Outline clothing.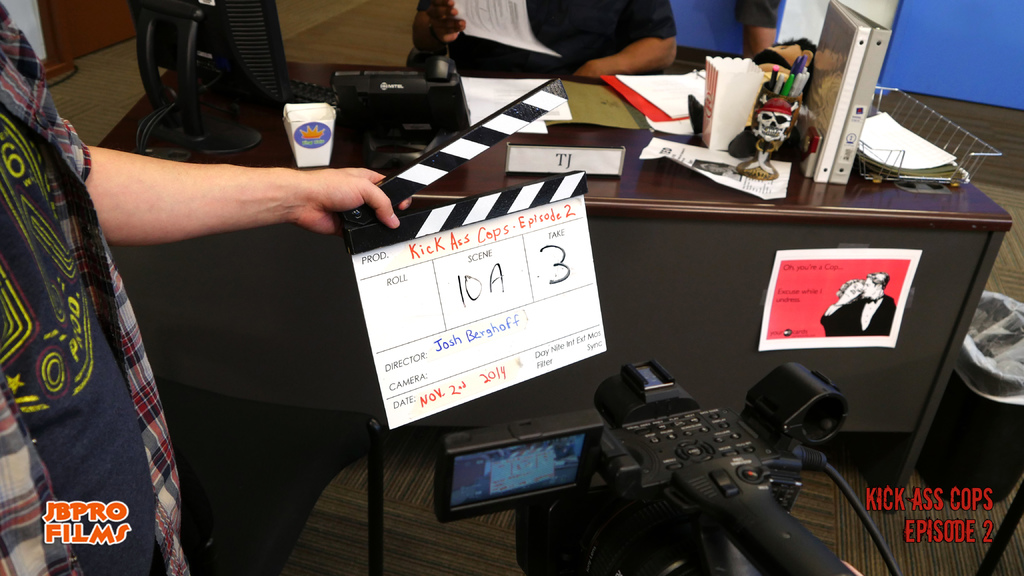
Outline: (432, 0, 692, 88).
